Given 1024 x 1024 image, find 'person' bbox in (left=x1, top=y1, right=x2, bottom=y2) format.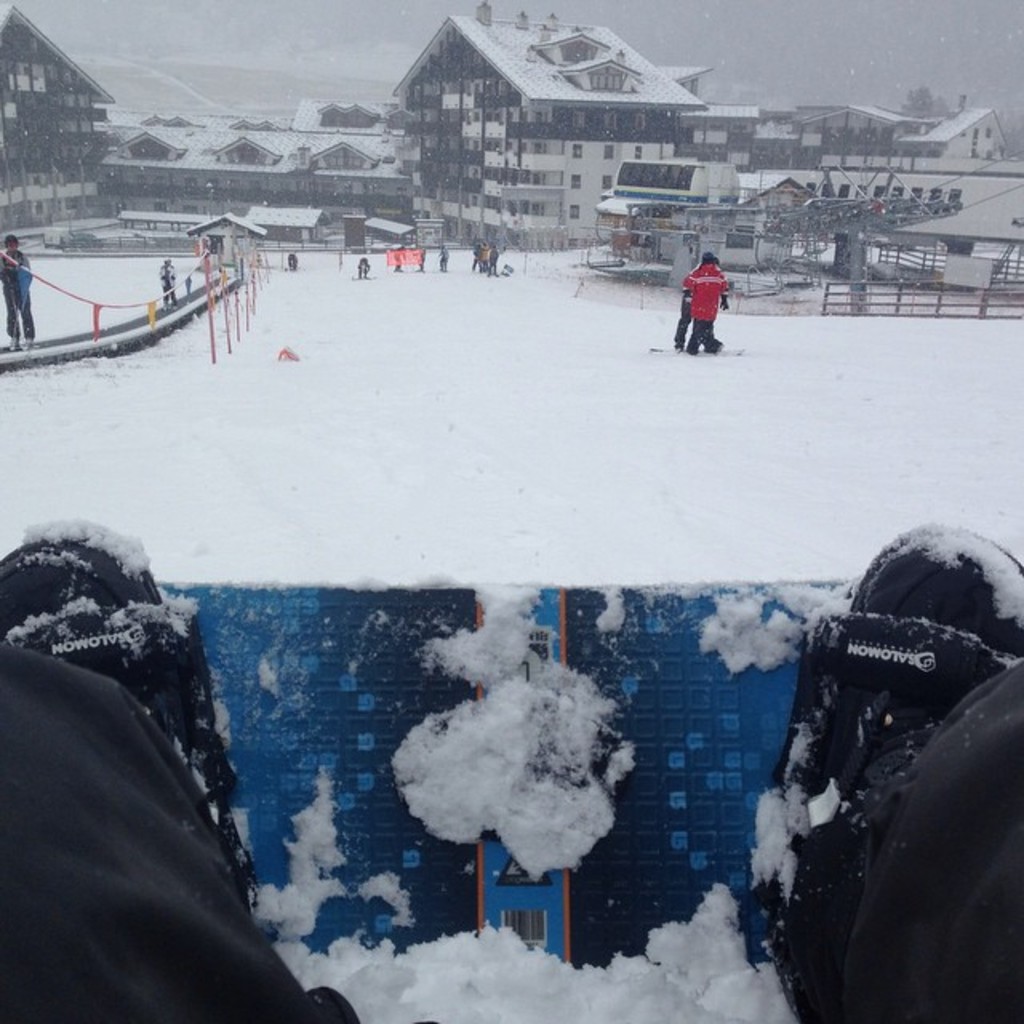
(left=2, top=237, right=34, bottom=349).
